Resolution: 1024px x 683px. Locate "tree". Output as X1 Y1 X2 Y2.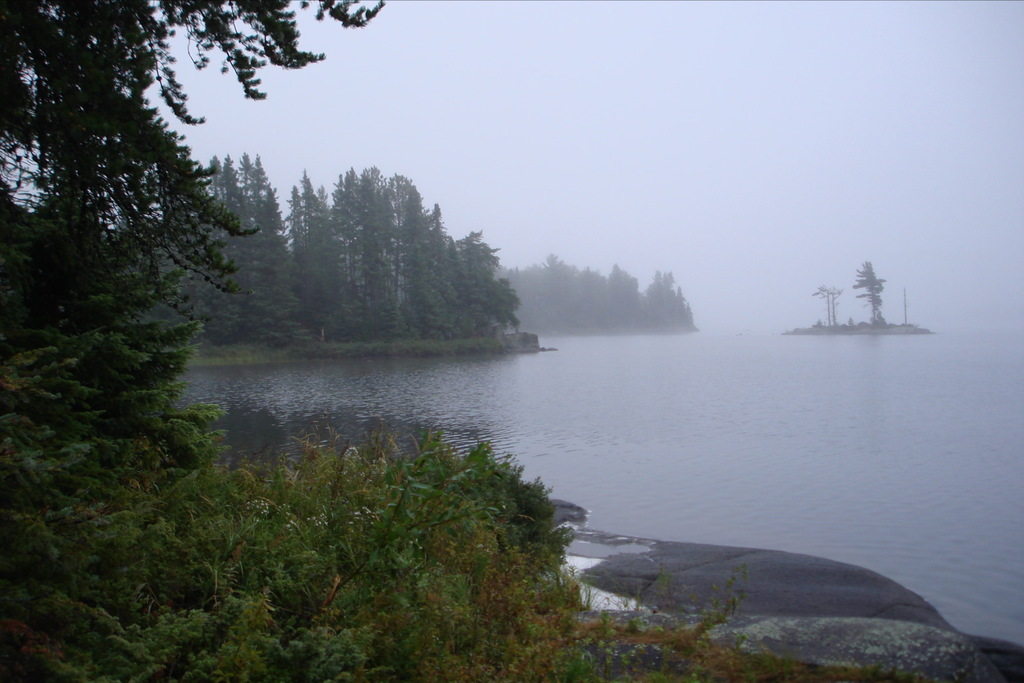
492 280 518 338.
